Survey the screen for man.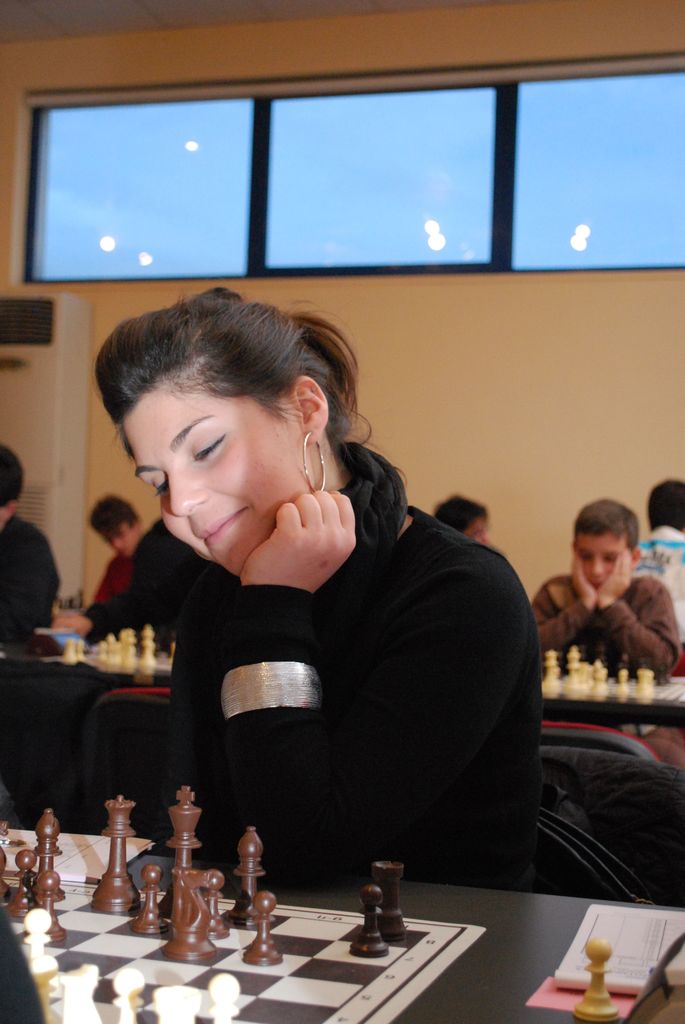
Survey found: x1=95, y1=493, x2=146, y2=602.
